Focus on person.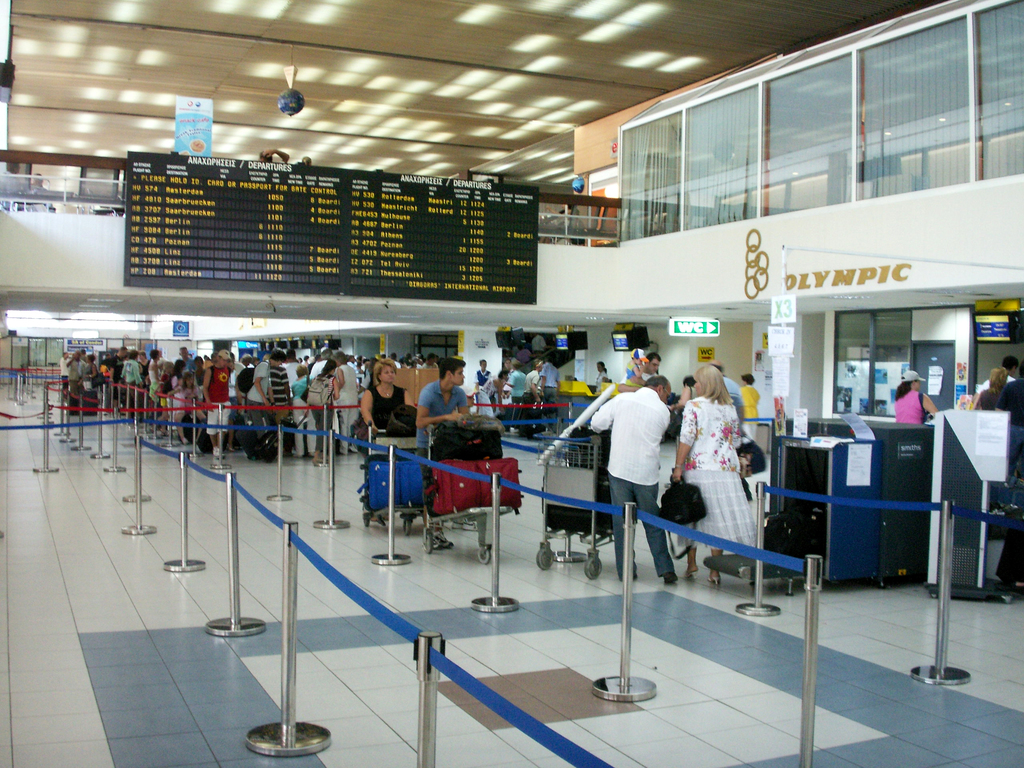
Focused at l=416, t=352, r=473, b=486.
